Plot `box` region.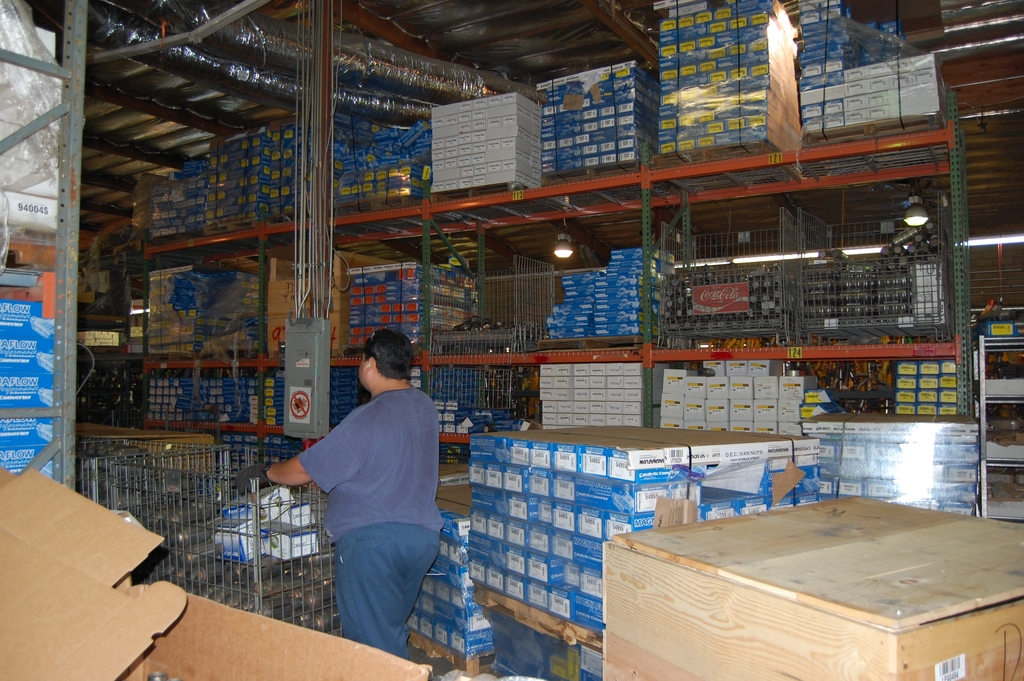
Plotted at (left=430, top=467, right=480, bottom=514).
